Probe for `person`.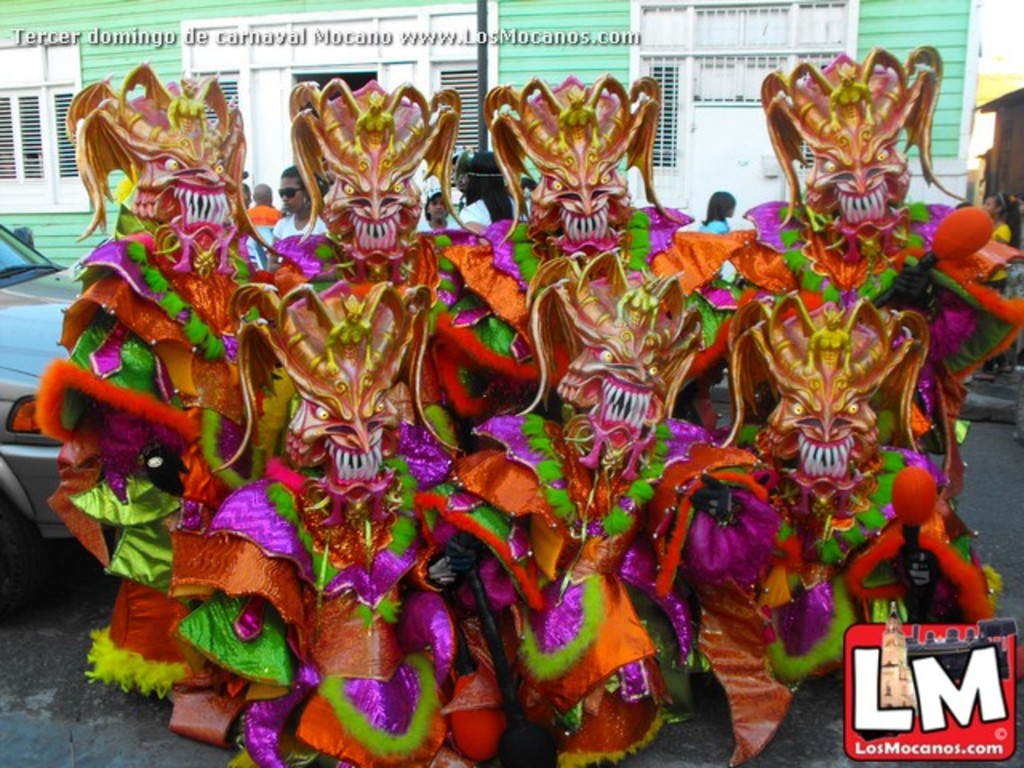
Probe result: {"left": 418, "top": 189, "right": 459, "bottom": 232}.
